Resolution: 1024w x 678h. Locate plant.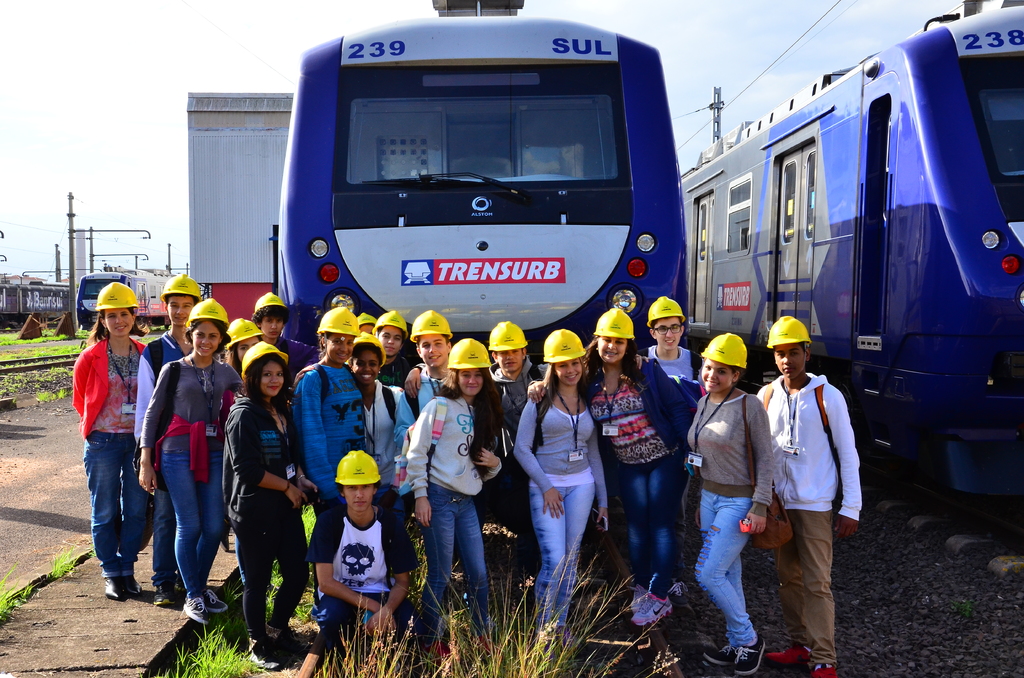
0,569,37,617.
